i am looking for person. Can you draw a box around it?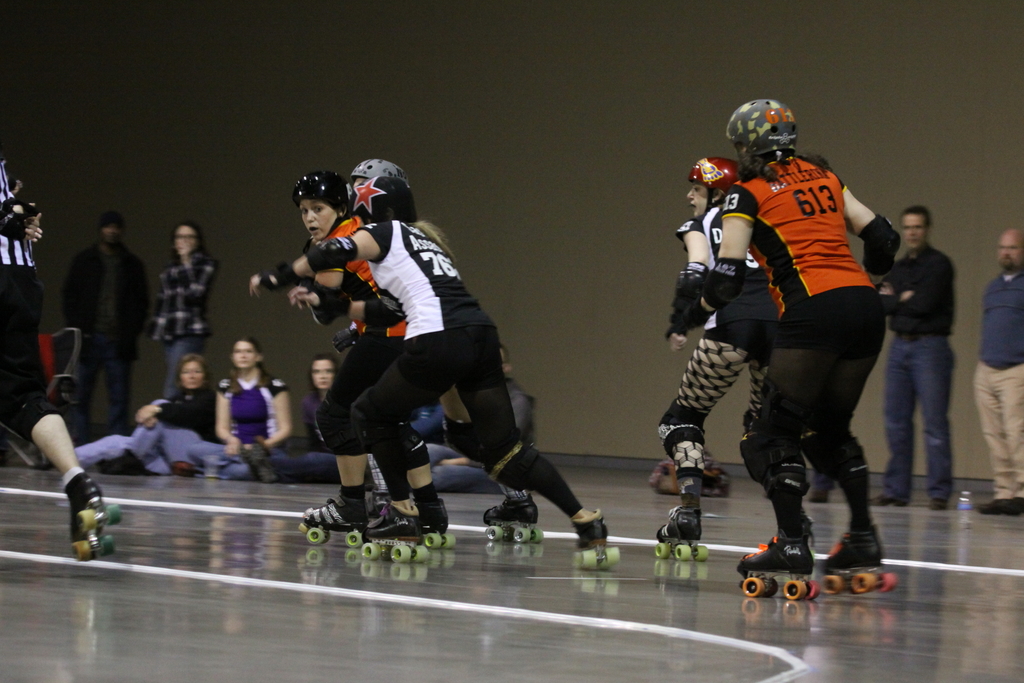
Sure, the bounding box is x1=424 y1=342 x2=531 y2=498.
